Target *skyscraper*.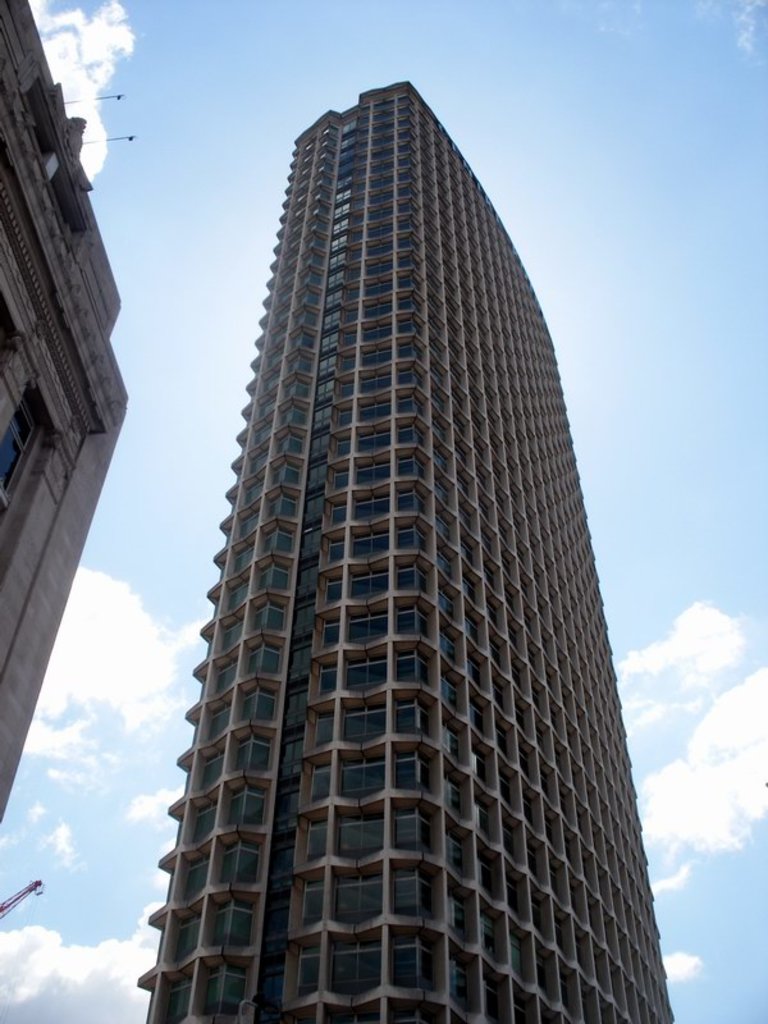
Target region: box=[113, 78, 698, 1023].
